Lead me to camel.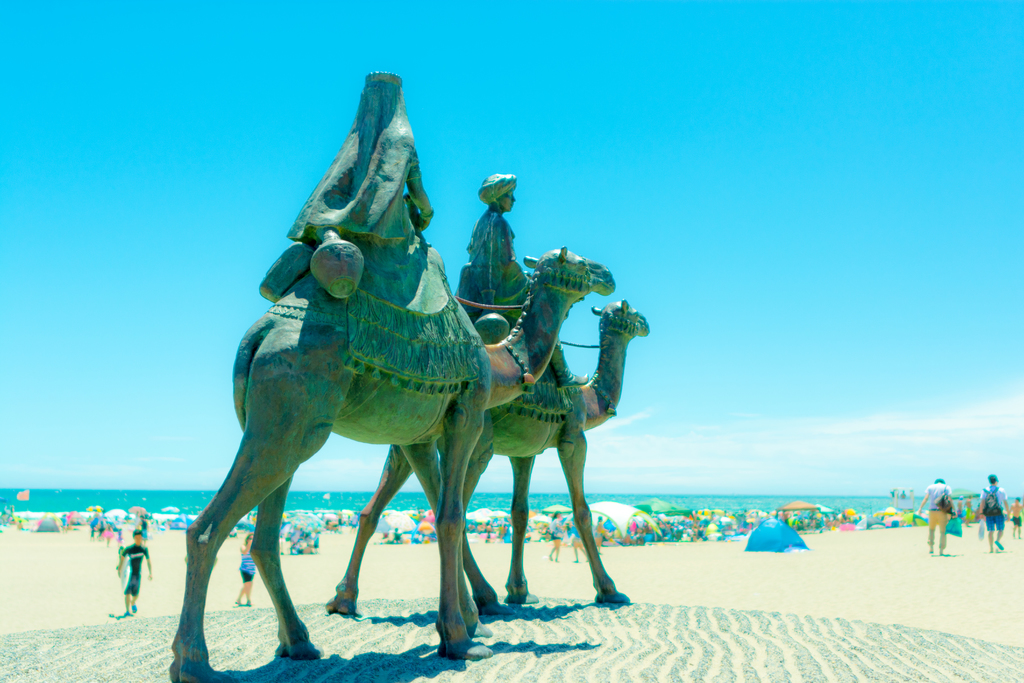
Lead to detection(169, 231, 614, 682).
